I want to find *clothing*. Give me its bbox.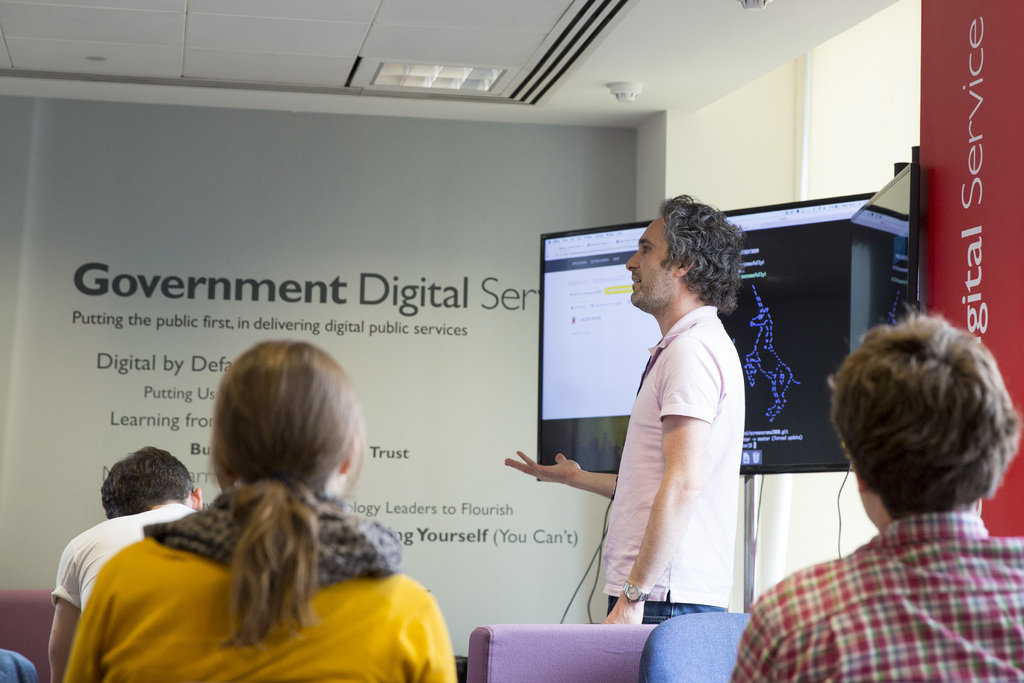
(757,463,1016,672).
